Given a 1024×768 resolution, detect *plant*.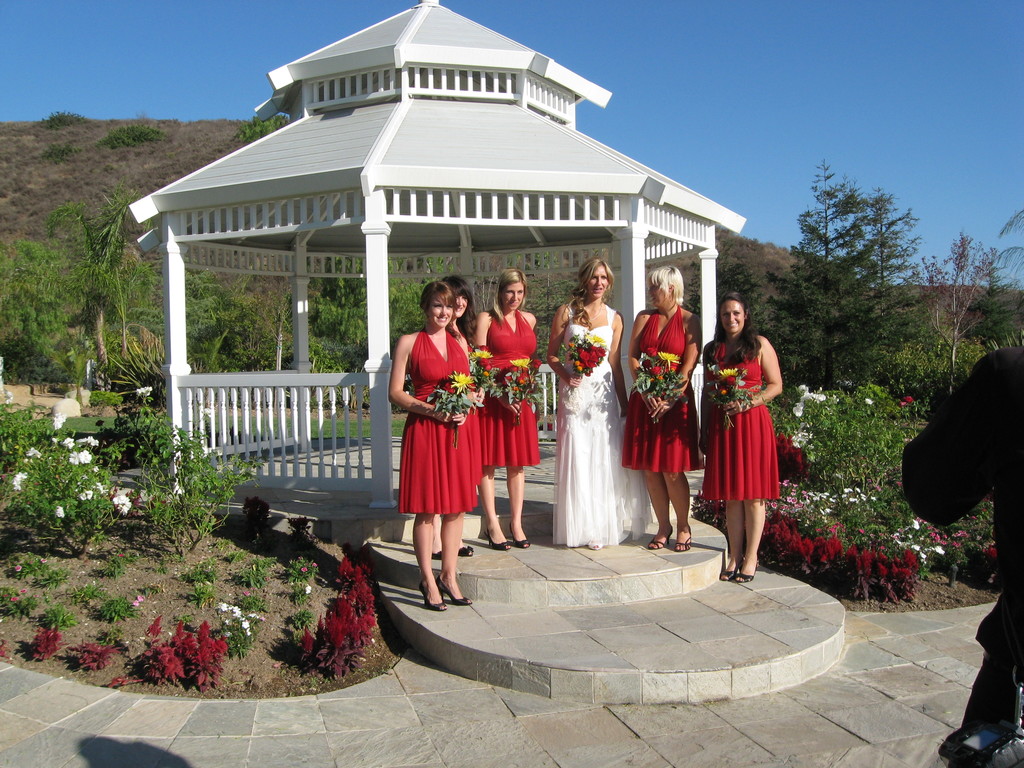
locate(38, 603, 77, 632).
